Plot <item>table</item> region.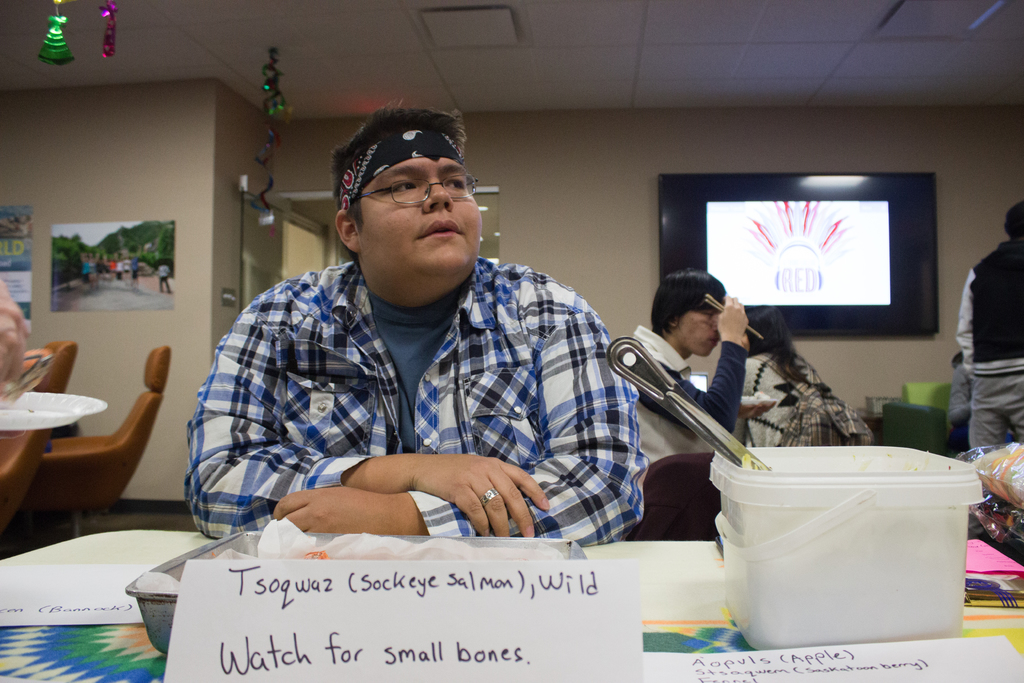
Plotted at (x1=0, y1=499, x2=246, y2=653).
